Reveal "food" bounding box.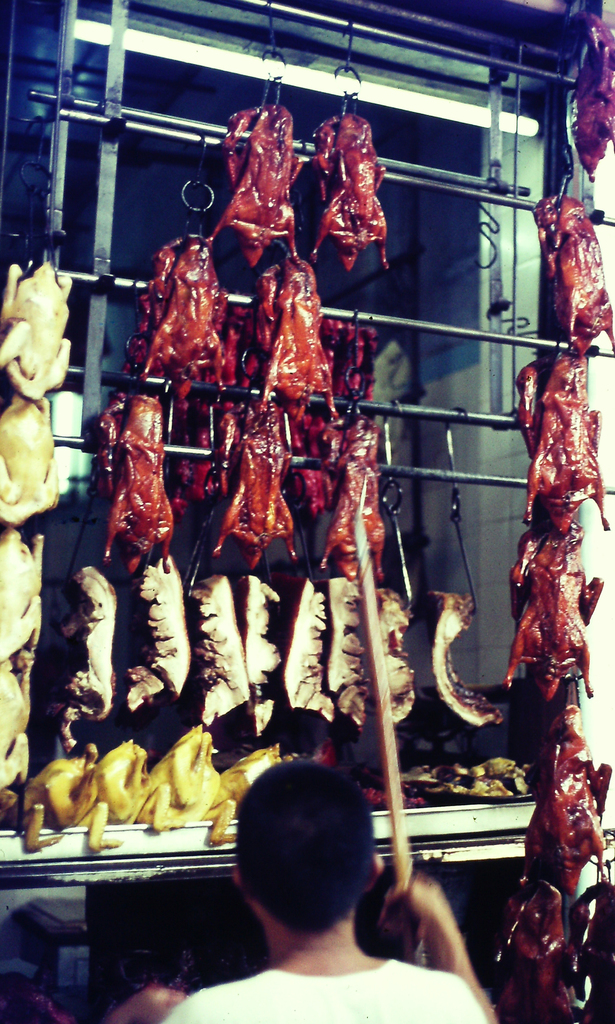
Revealed: (left=123, top=554, right=191, bottom=714).
